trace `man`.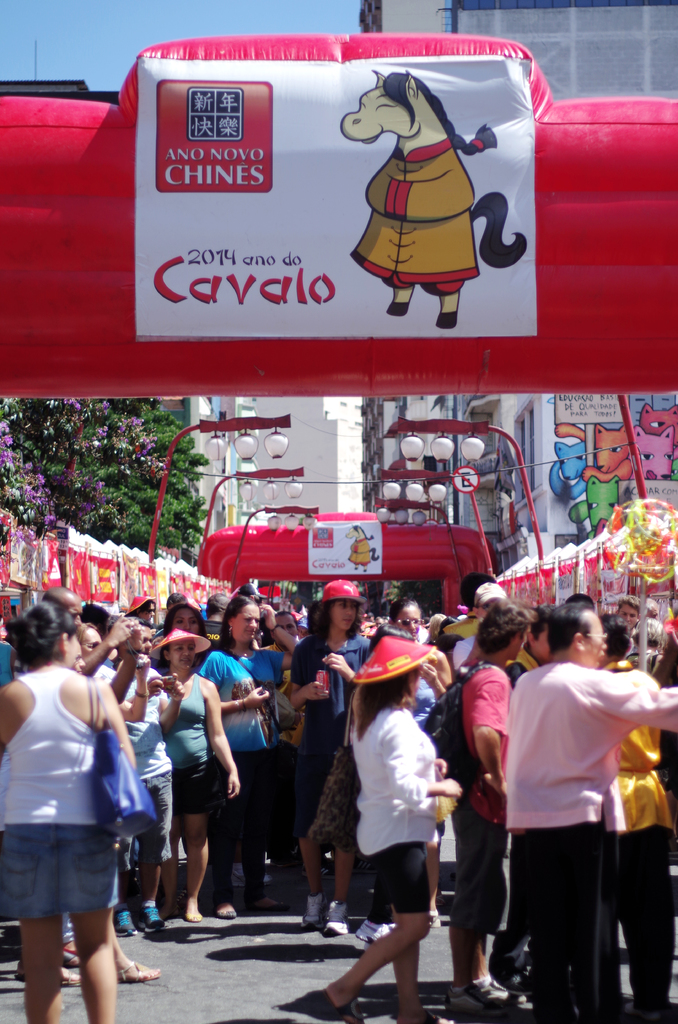
Traced to (x1=443, y1=595, x2=531, y2=1012).
